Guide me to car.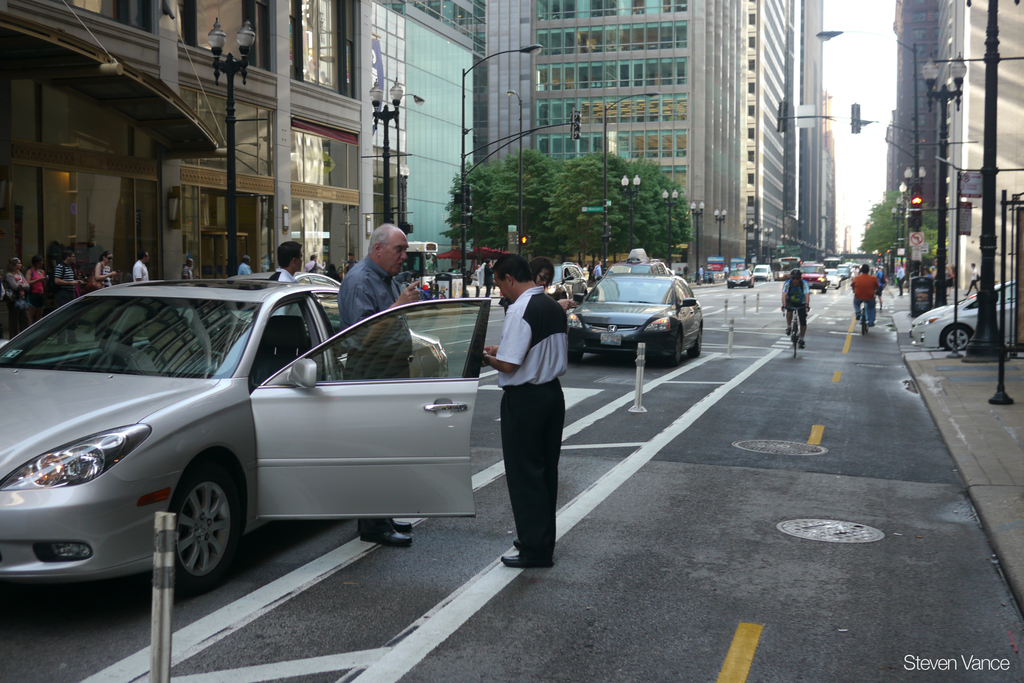
Guidance: box=[838, 266, 854, 279].
